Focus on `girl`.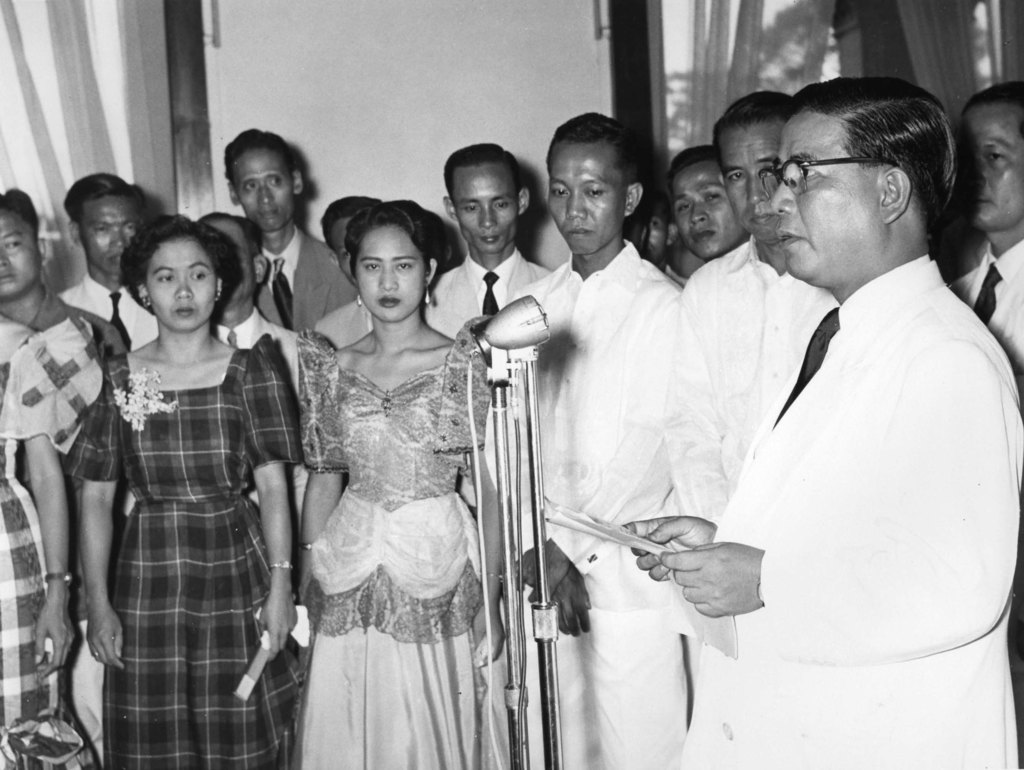
Focused at detection(69, 212, 302, 769).
